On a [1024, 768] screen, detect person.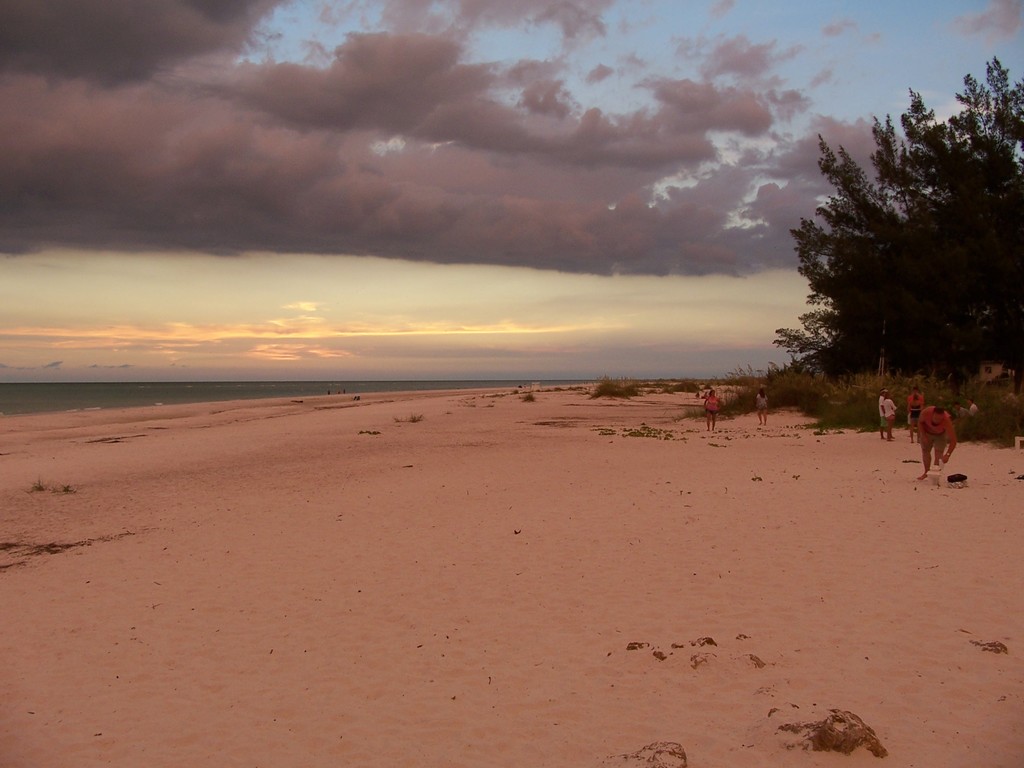
box(701, 388, 723, 435).
